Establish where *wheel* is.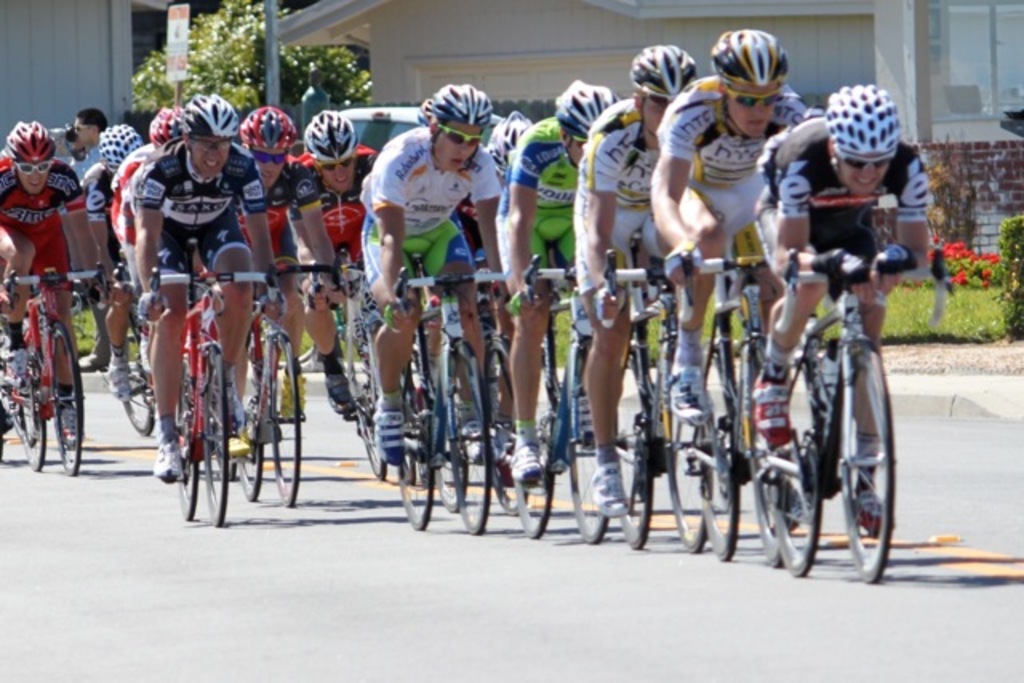
Established at bbox(42, 302, 85, 480).
